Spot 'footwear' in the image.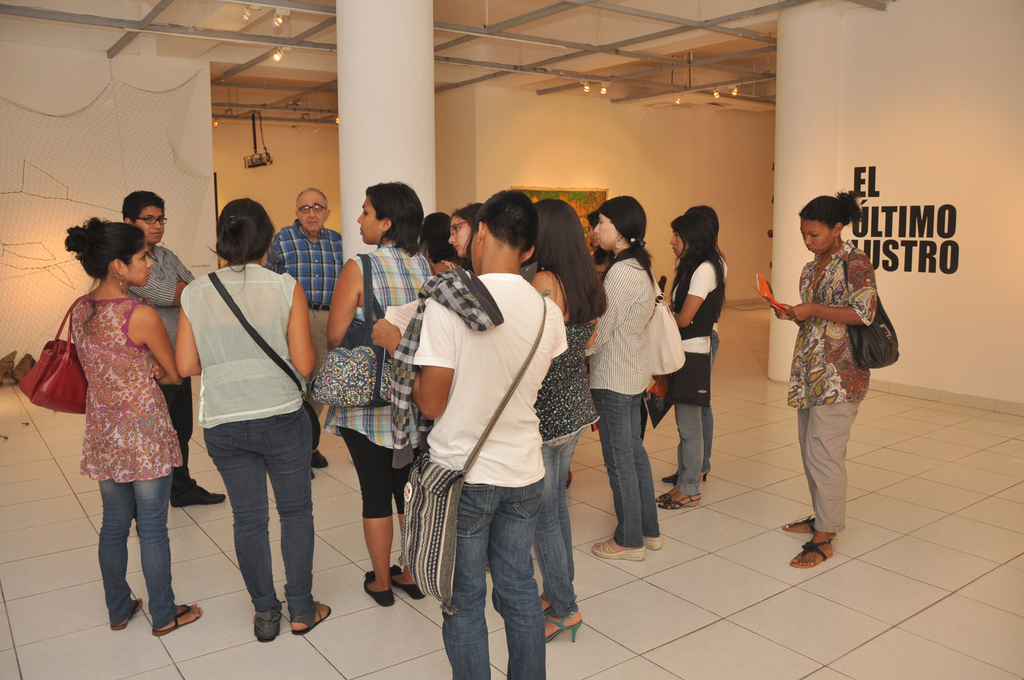
'footwear' found at locate(294, 603, 330, 631).
